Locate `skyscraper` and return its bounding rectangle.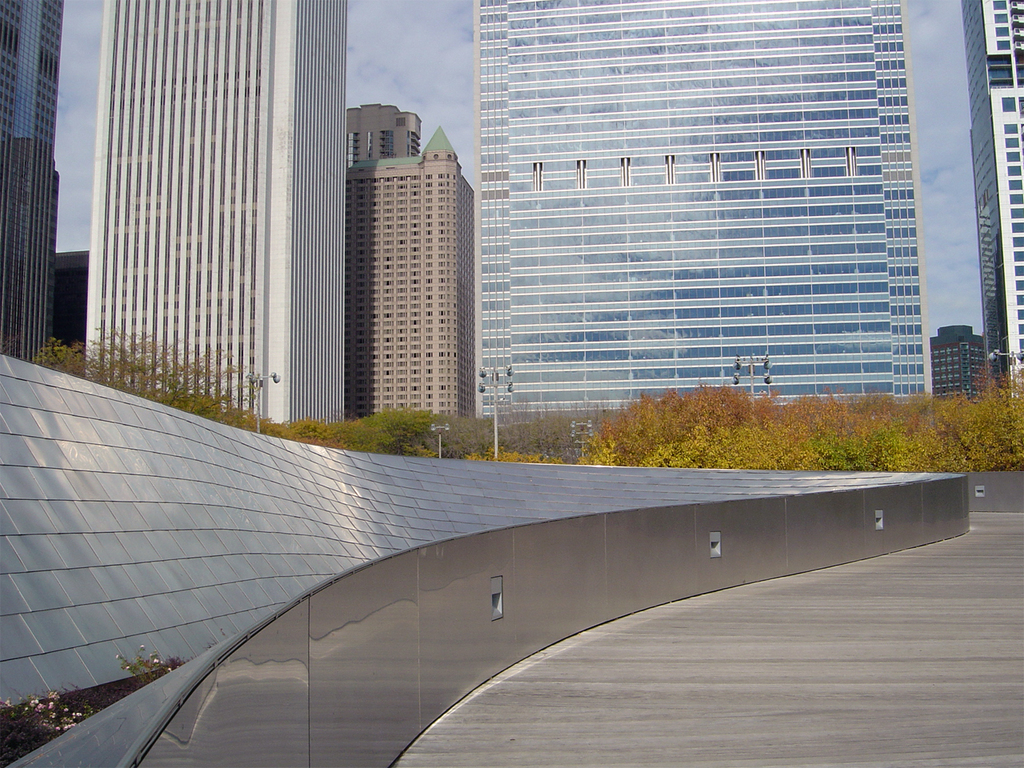
0,0,69,366.
